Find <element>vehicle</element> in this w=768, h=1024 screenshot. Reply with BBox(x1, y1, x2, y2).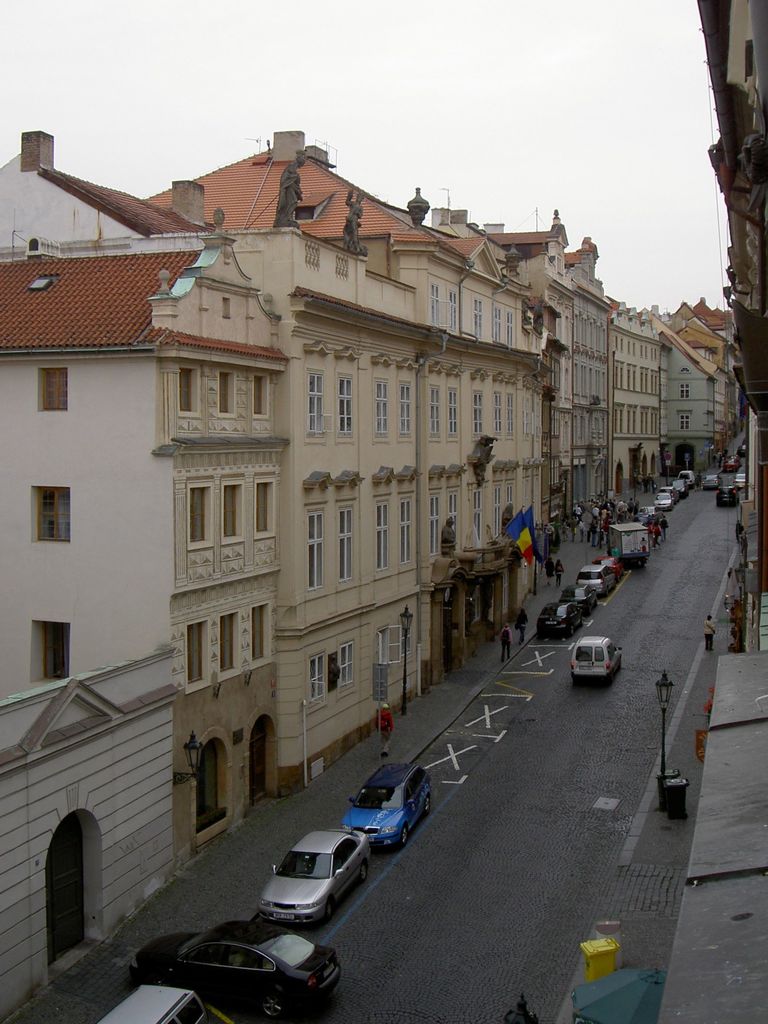
BBox(666, 486, 676, 505).
